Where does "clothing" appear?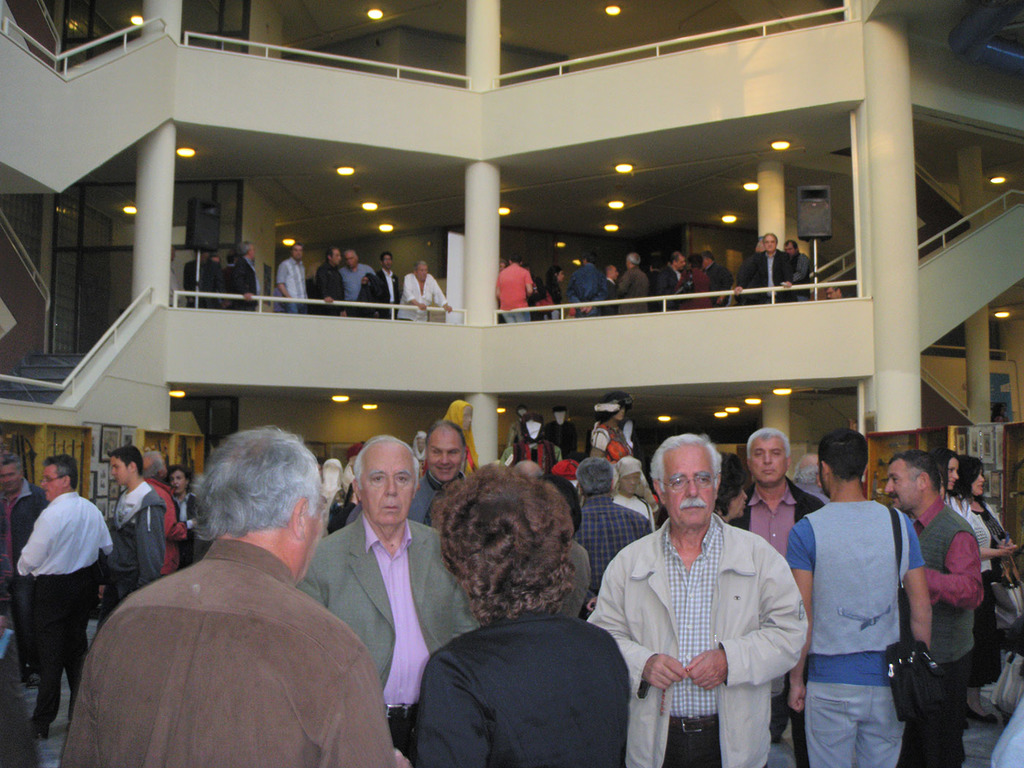
Appears at {"x1": 675, "y1": 268, "x2": 714, "y2": 310}.
